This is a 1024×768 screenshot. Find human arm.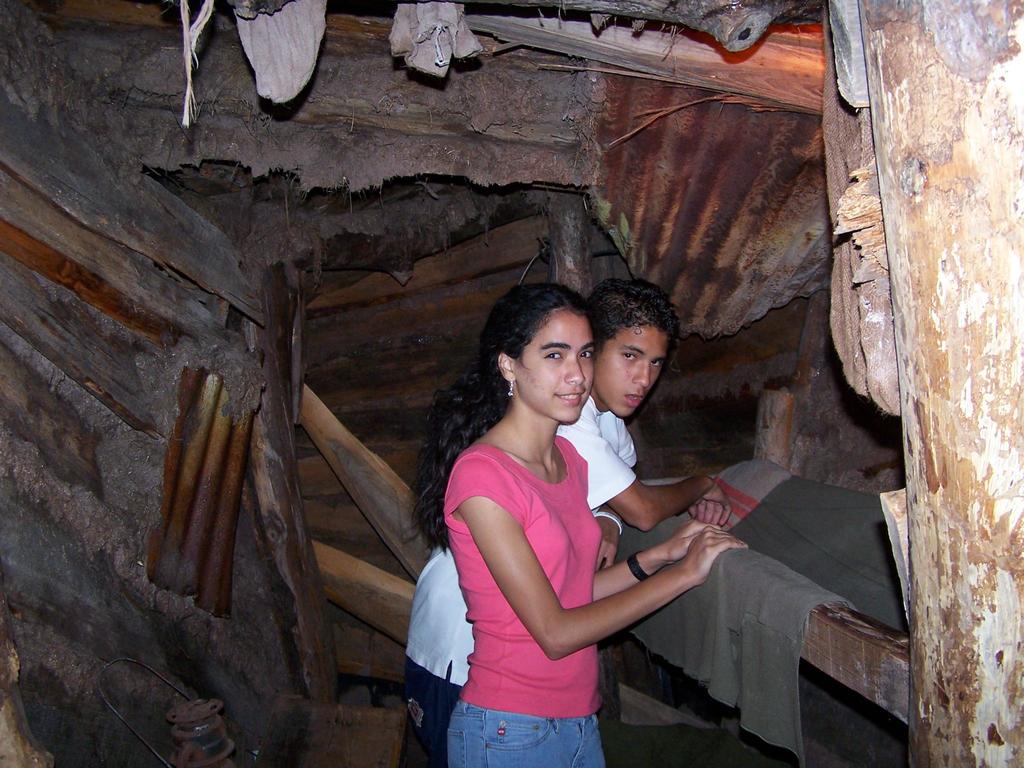
Bounding box: <bbox>561, 424, 741, 539</bbox>.
